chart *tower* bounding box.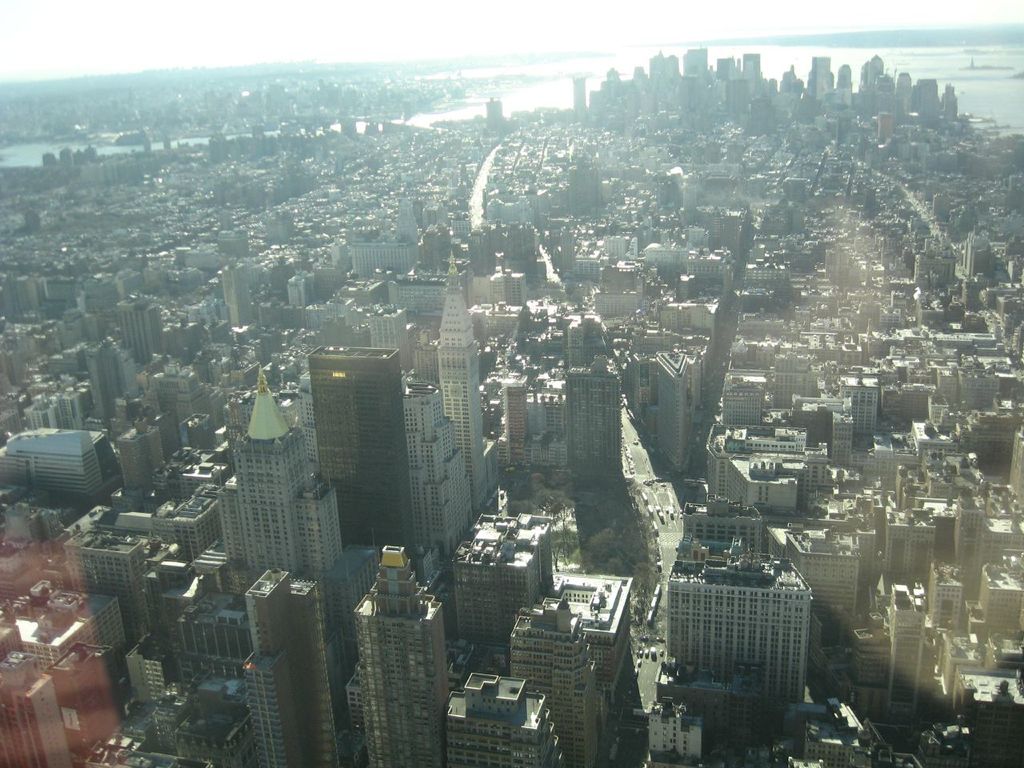
Charted: select_region(563, 366, 617, 472).
